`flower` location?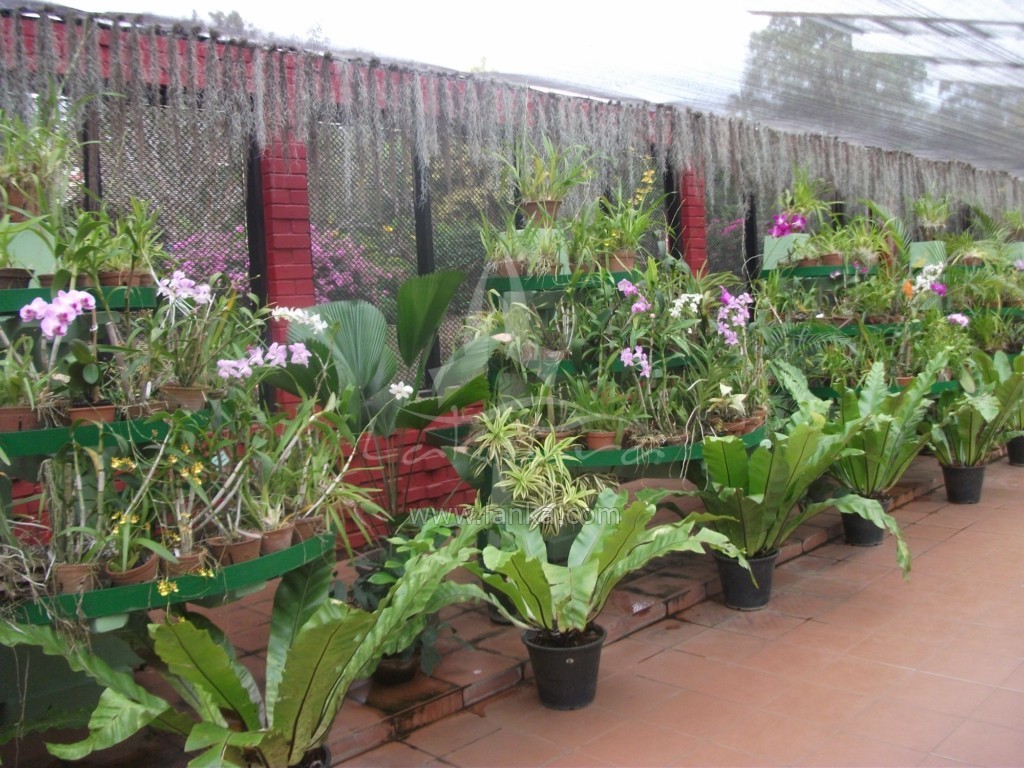
<bbox>945, 306, 968, 329</bbox>
